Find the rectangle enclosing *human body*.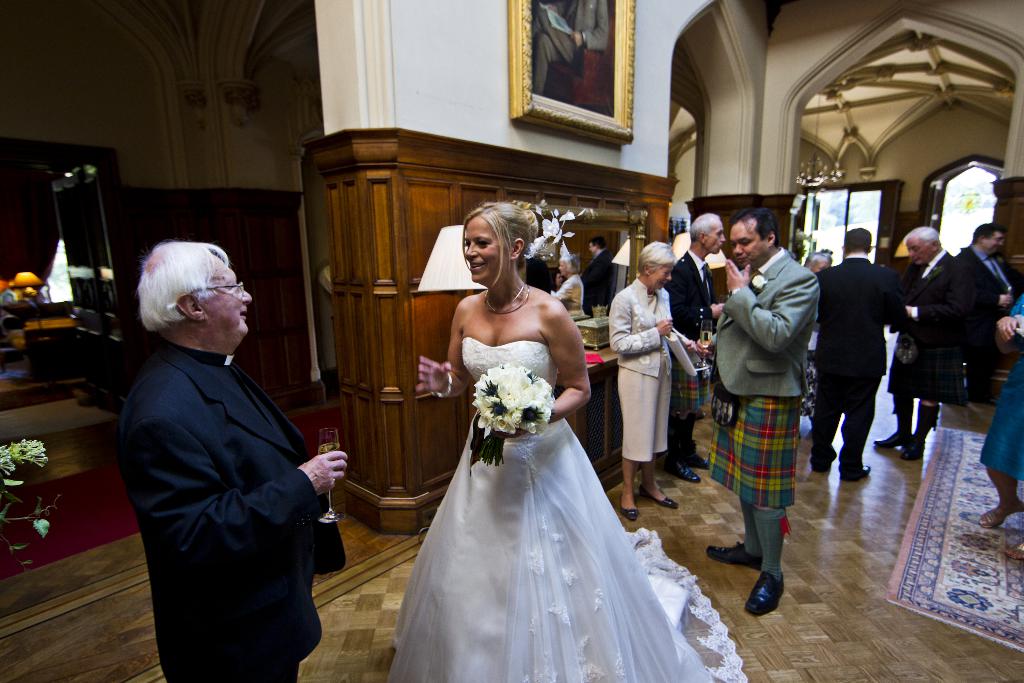
126,222,341,682.
